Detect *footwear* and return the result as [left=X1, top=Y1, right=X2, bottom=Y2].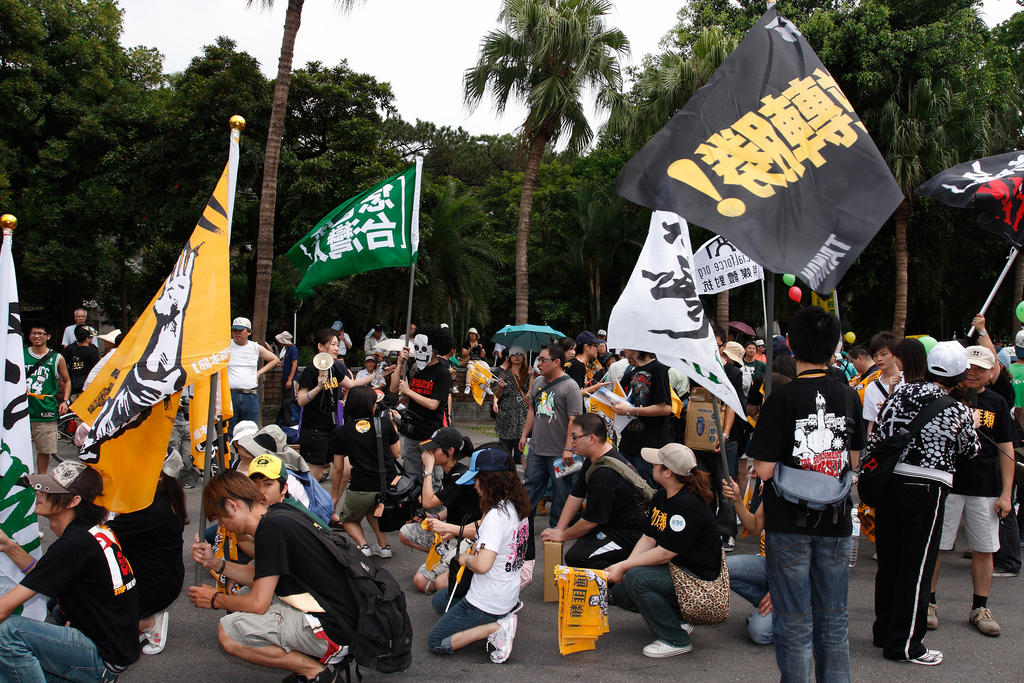
[left=963, top=547, right=971, bottom=560].
